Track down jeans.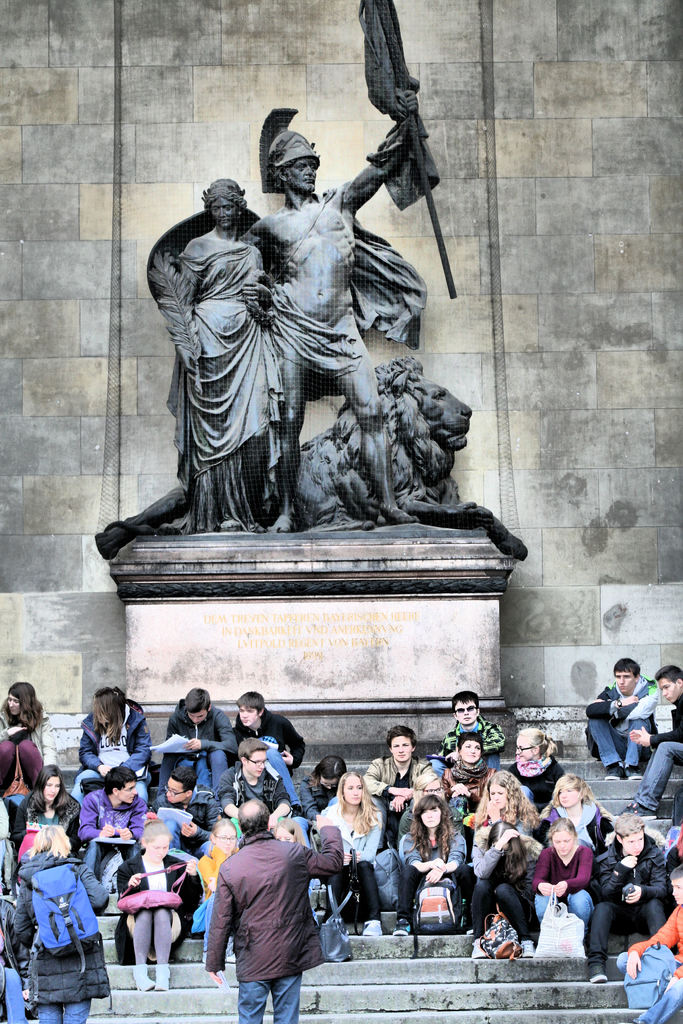
Tracked to x1=589 y1=717 x2=645 y2=767.
